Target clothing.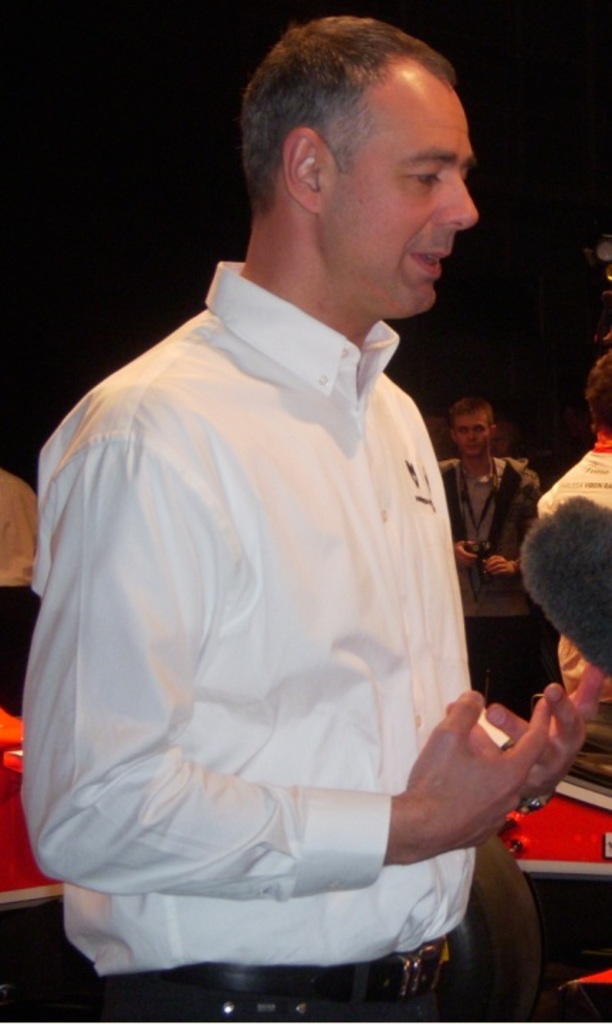
Target region: (x1=410, y1=454, x2=572, y2=697).
